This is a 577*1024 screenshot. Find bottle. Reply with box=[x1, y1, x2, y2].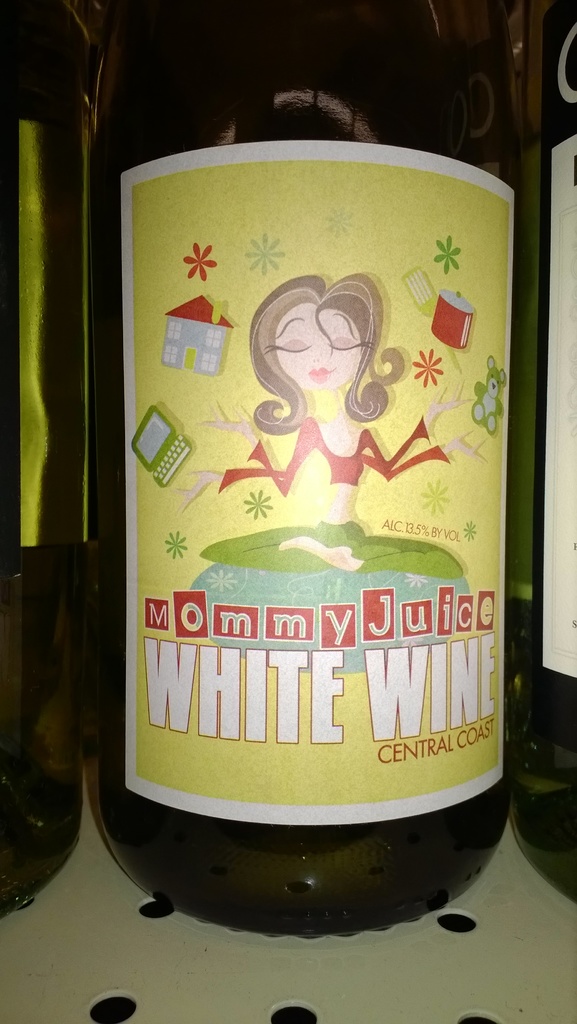
box=[0, 0, 85, 943].
